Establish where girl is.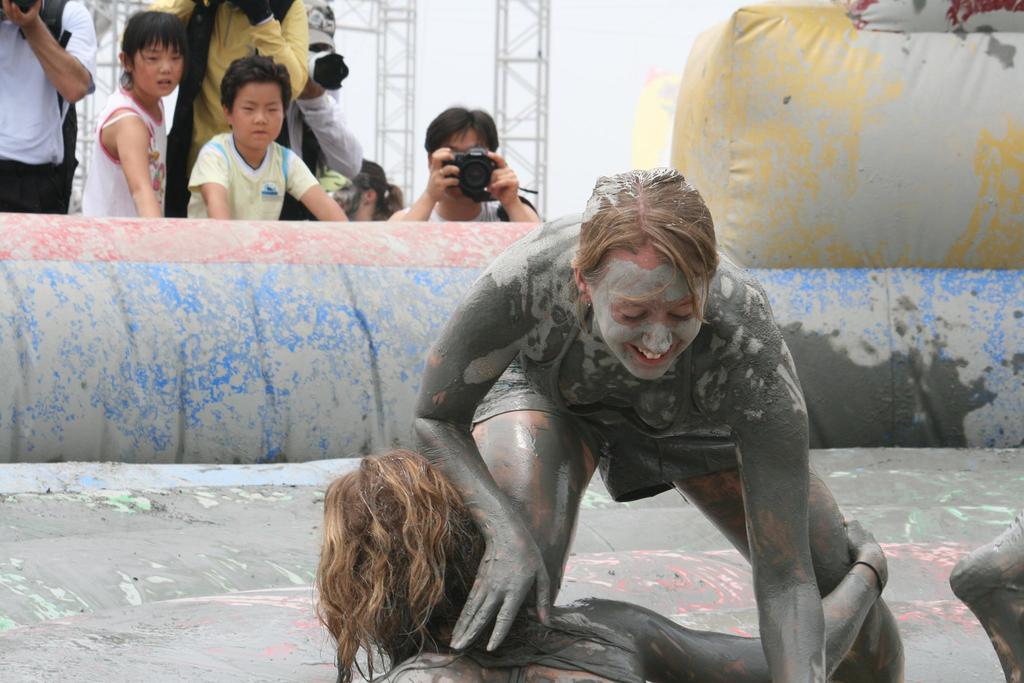
Established at l=81, t=13, r=187, b=217.
